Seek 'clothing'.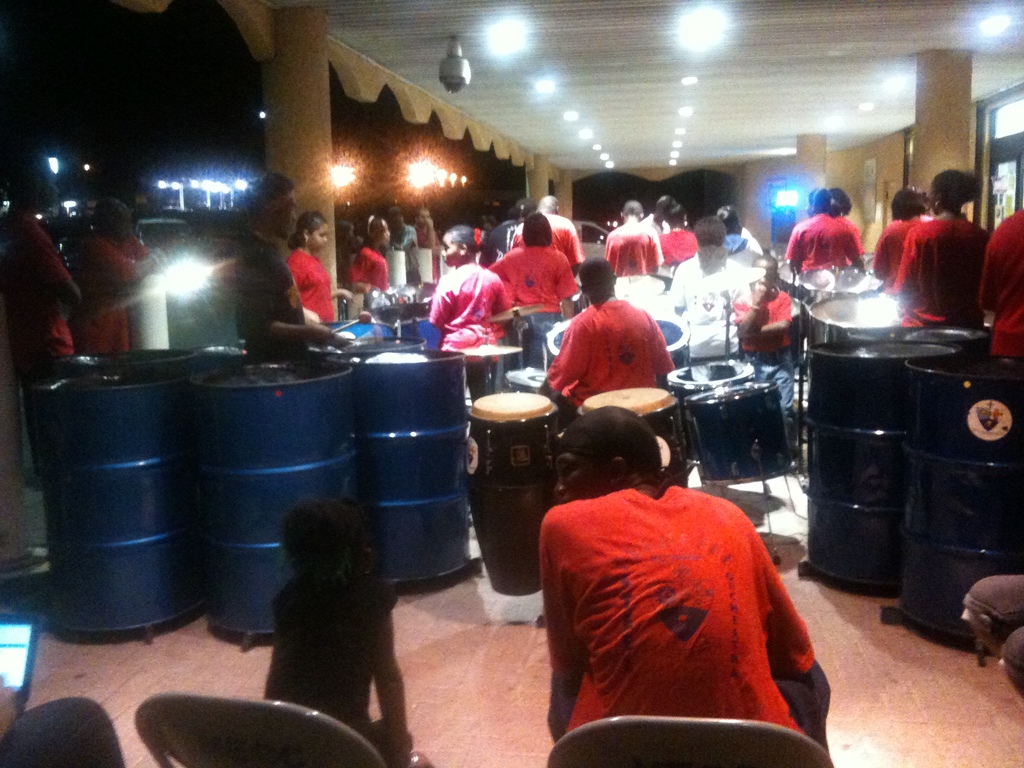
62/233/156/351.
